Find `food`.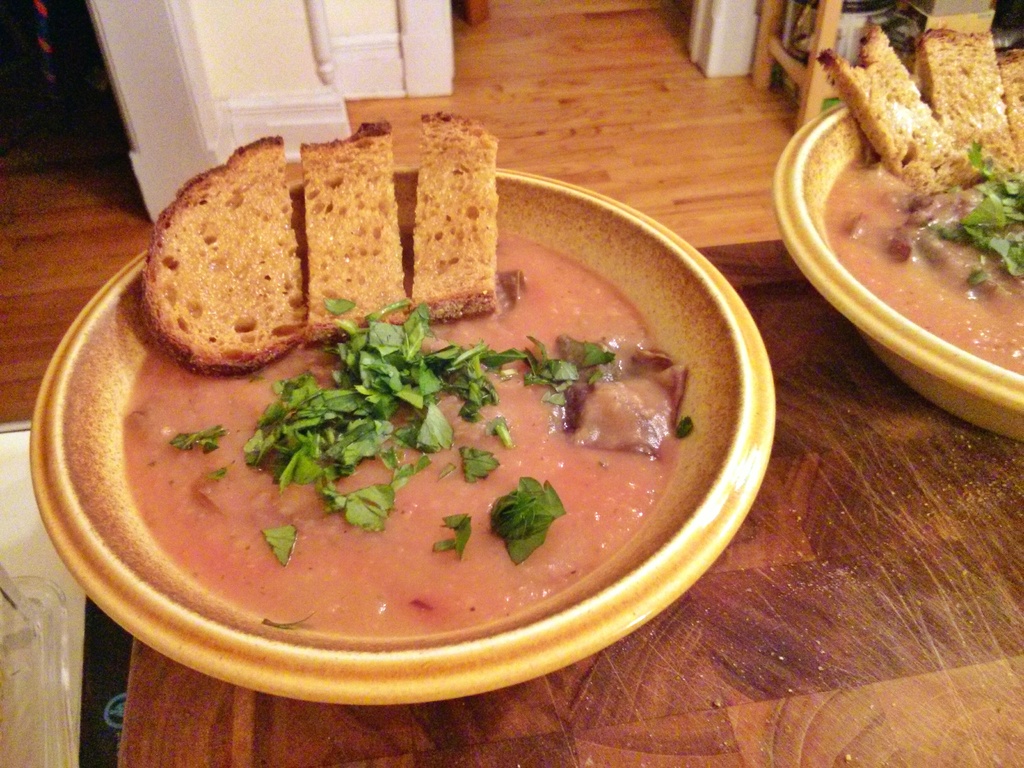
l=141, t=220, r=669, b=641.
